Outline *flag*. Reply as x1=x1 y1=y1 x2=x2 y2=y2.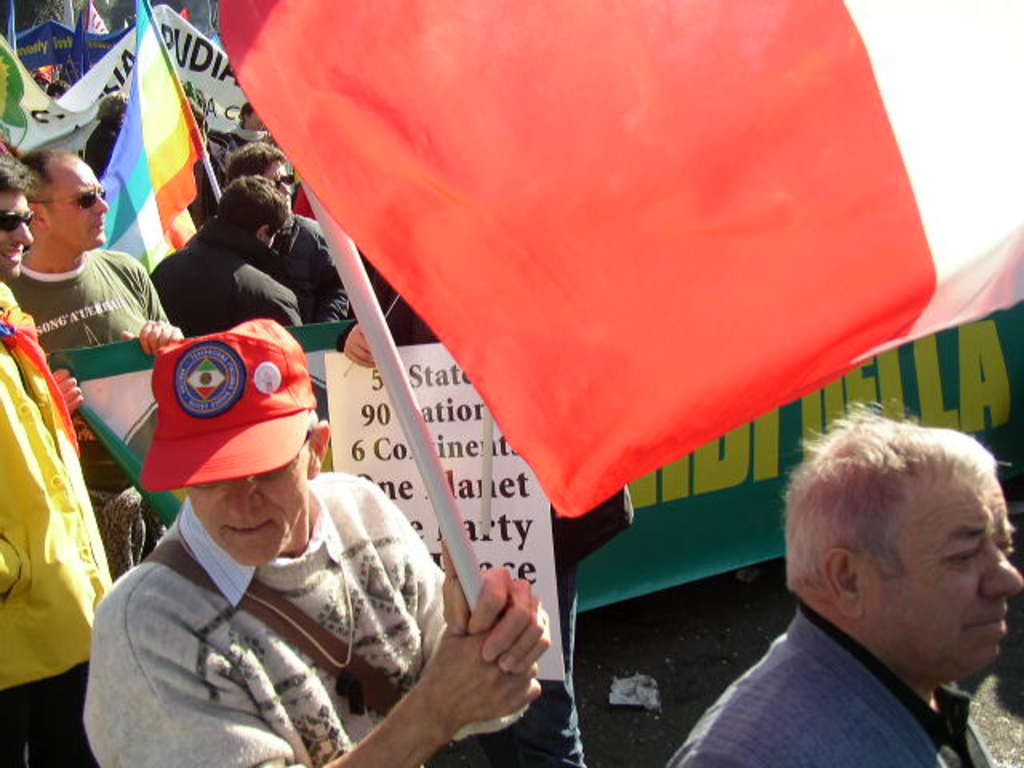
x1=101 y1=0 x2=235 y2=320.
